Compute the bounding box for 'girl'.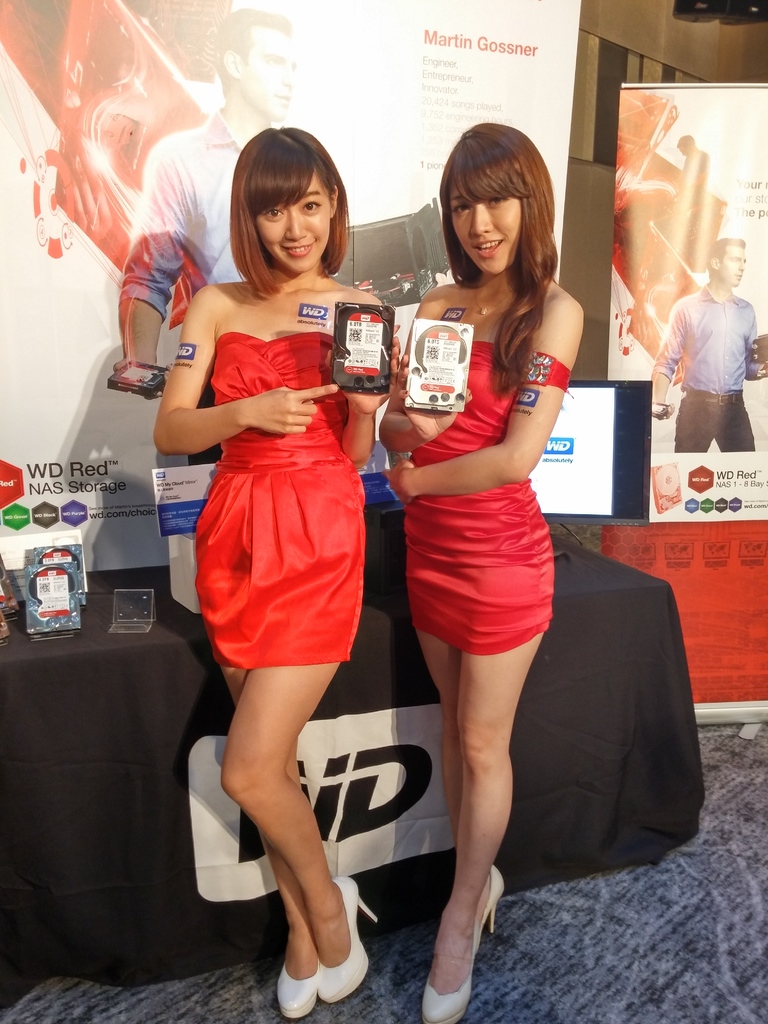
Rect(154, 122, 404, 1023).
